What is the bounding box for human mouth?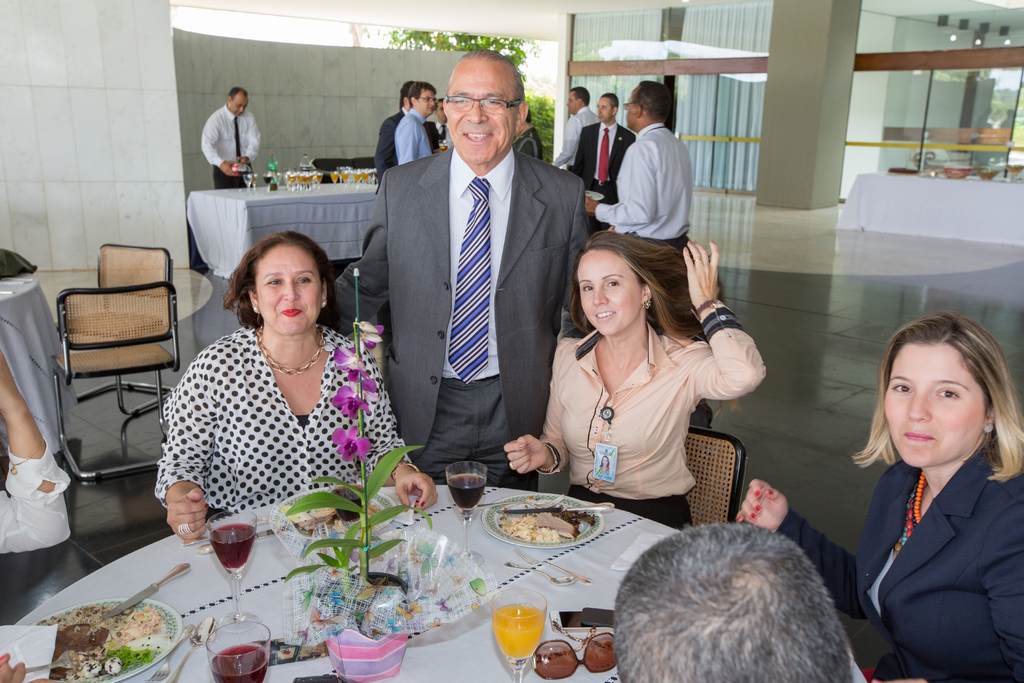
590/304/616/325.
